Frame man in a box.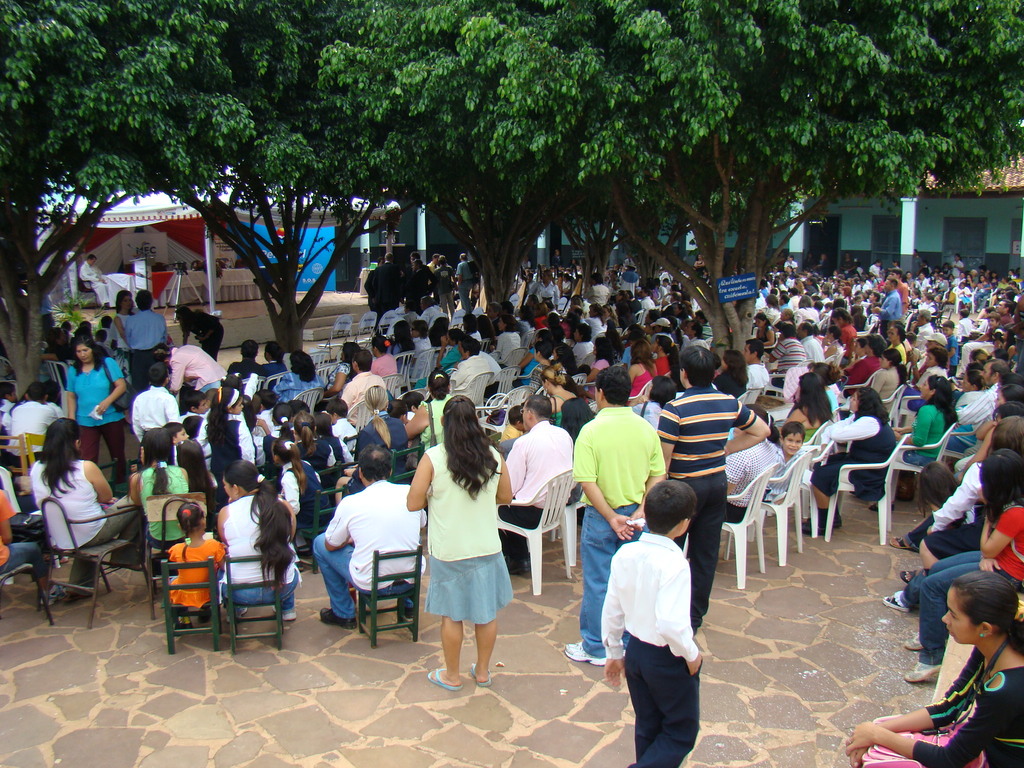
pyautogui.locateOnScreen(77, 254, 108, 303).
